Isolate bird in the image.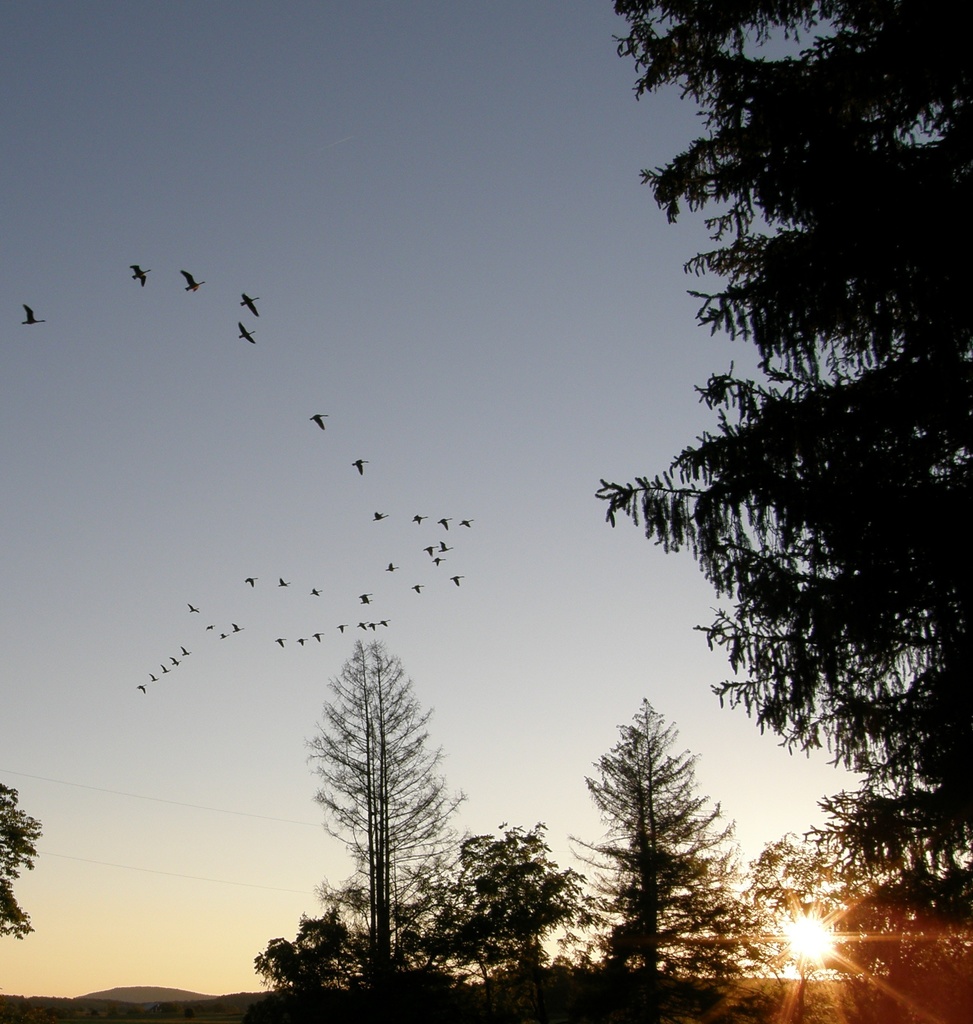
Isolated region: <box>431,552,448,568</box>.
